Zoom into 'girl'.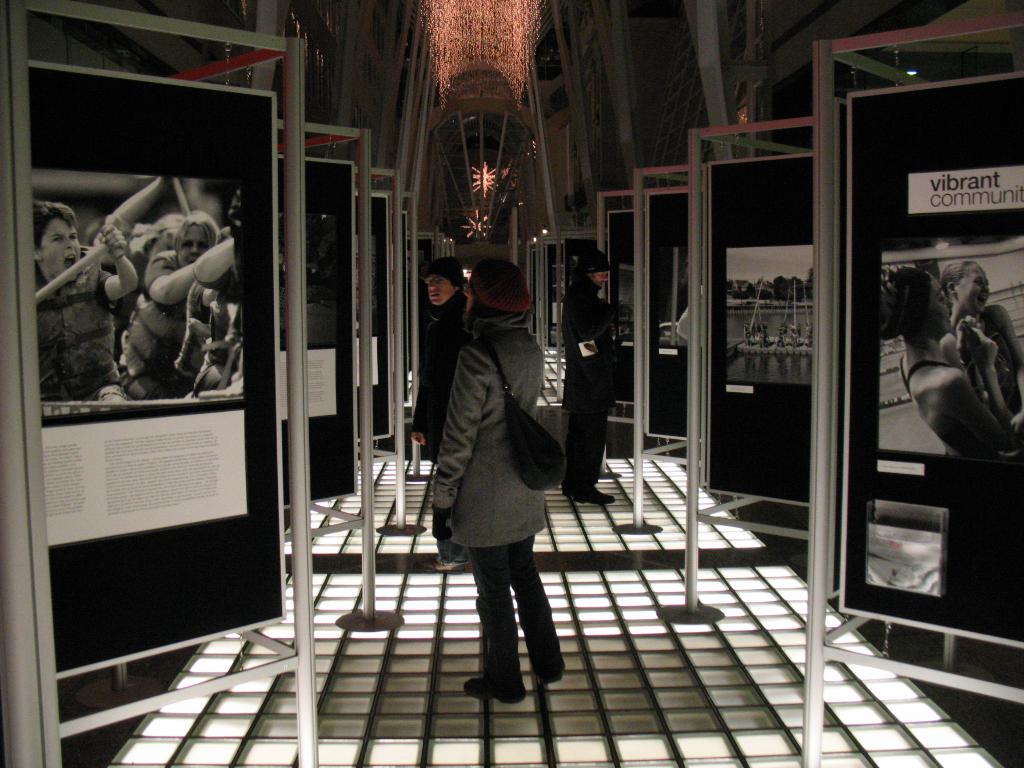
Zoom target: bbox(882, 262, 1020, 454).
